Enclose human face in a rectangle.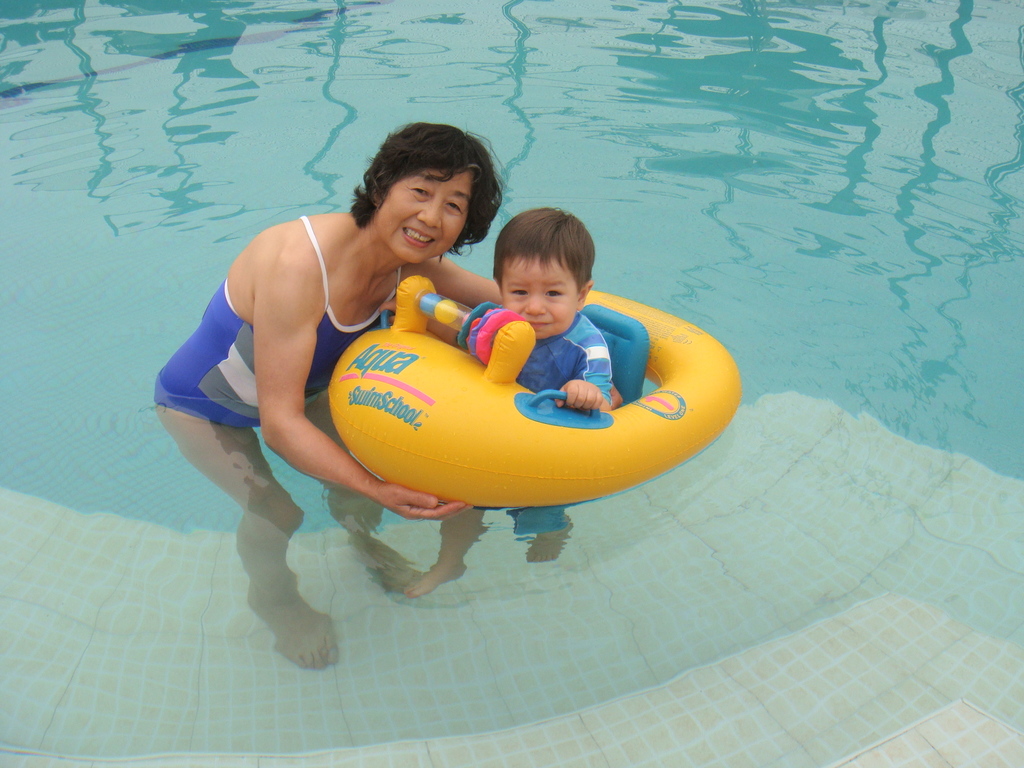
box(501, 249, 580, 338).
